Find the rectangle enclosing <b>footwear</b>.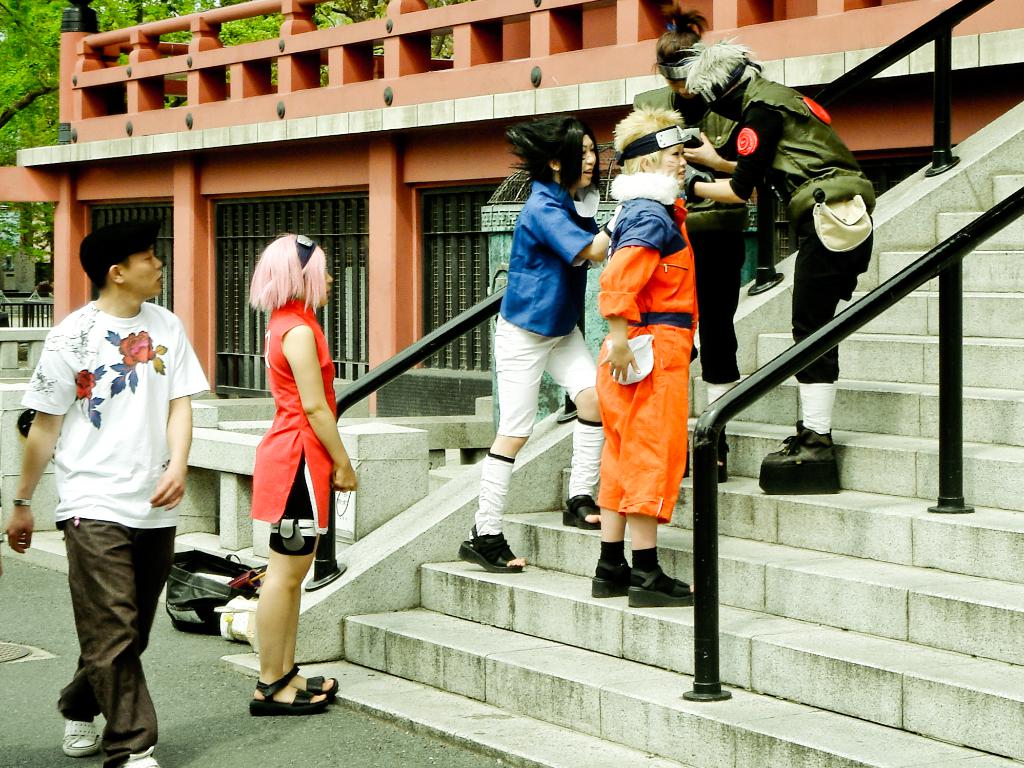
678, 440, 691, 480.
